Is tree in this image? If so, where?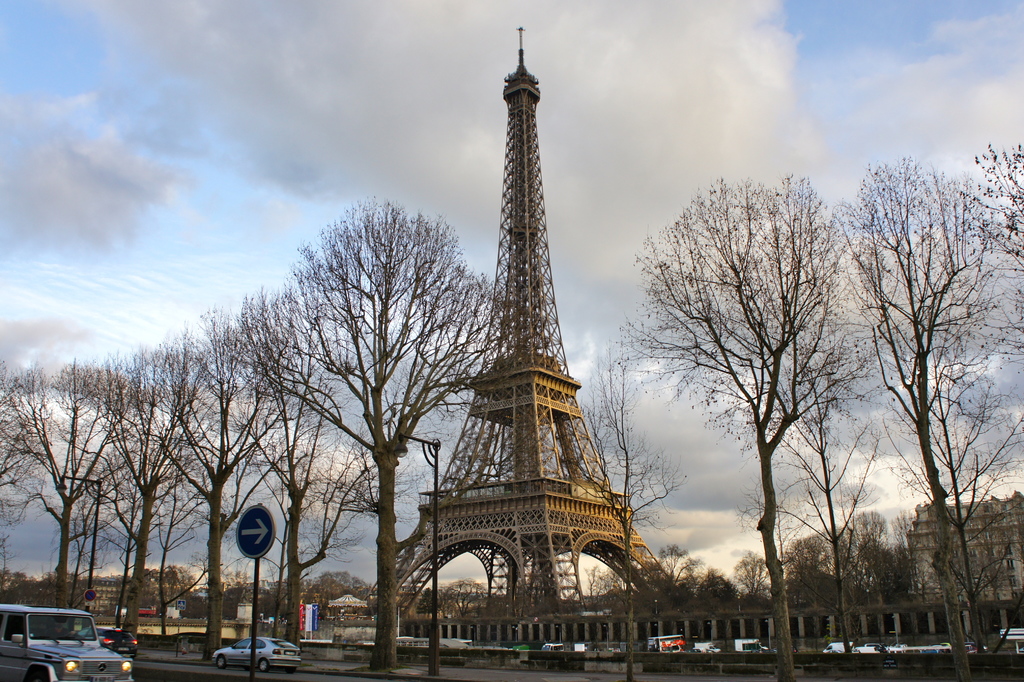
Yes, at (x1=618, y1=174, x2=876, y2=681).
